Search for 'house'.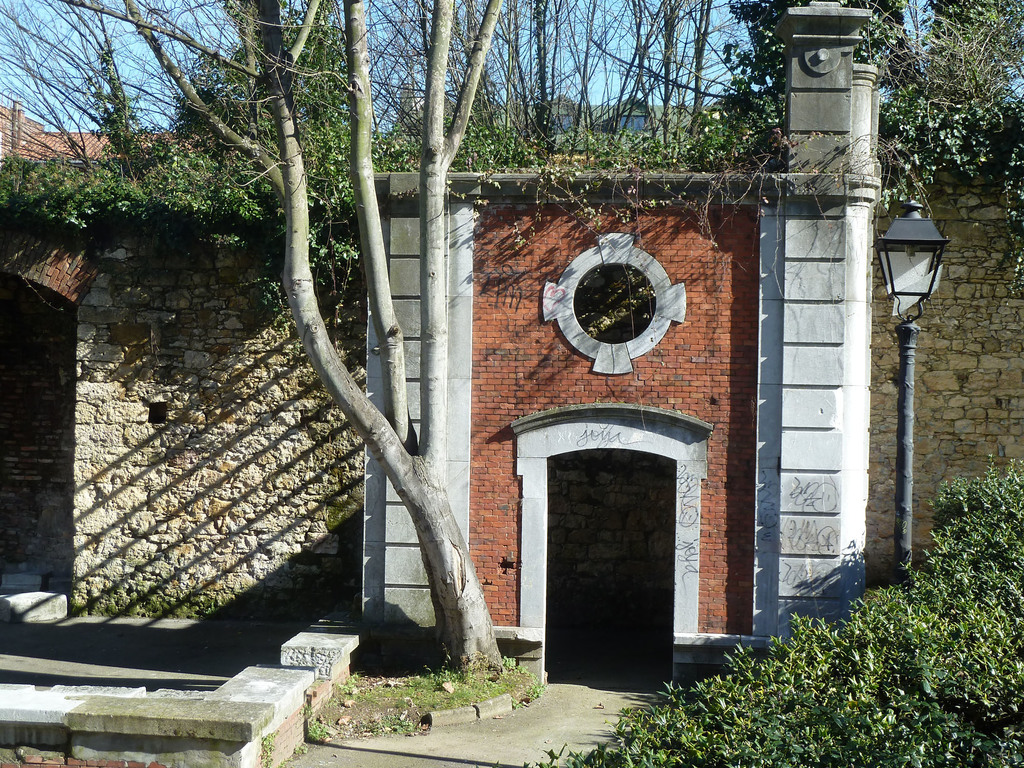
Found at (360, 0, 884, 693).
